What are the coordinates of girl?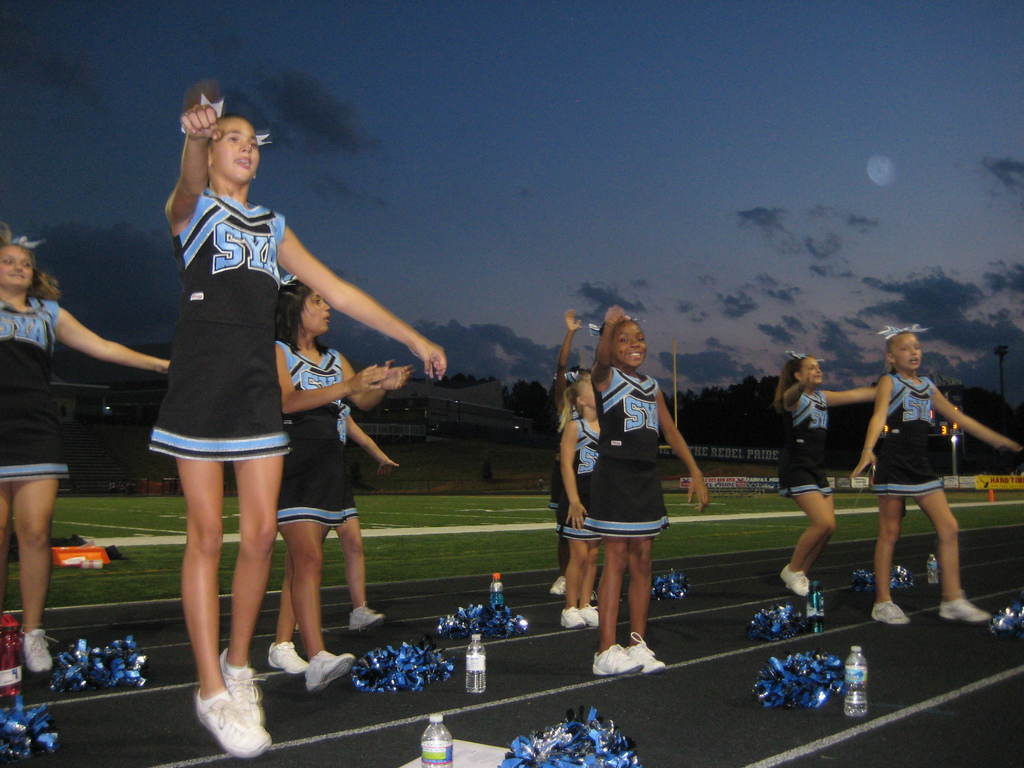
l=589, t=310, r=710, b=673.
